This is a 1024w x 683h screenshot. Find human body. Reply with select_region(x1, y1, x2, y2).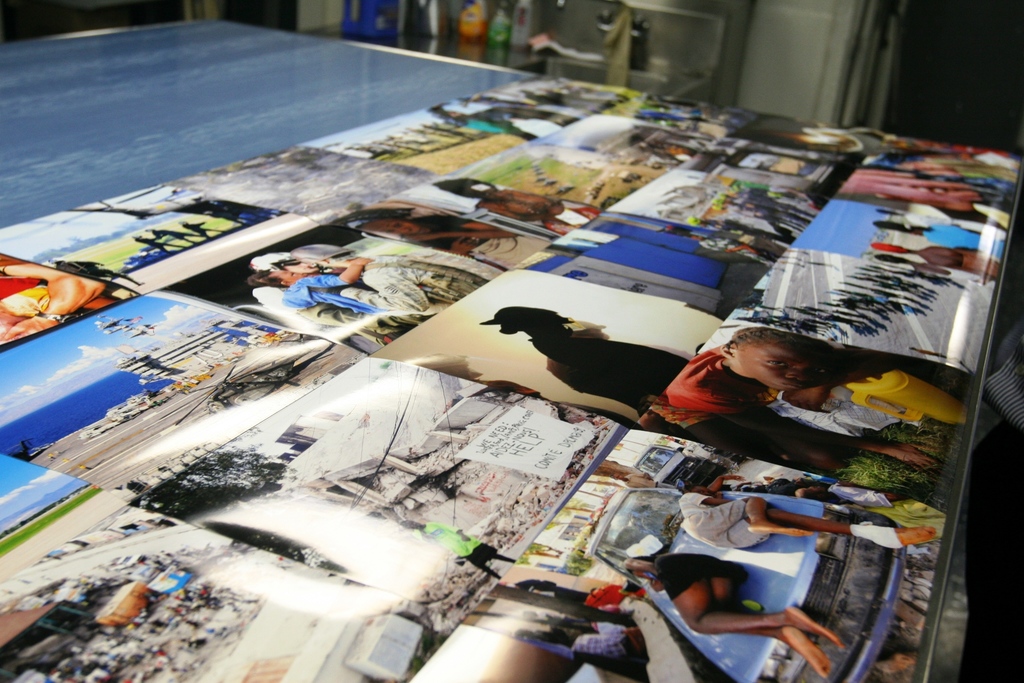
select_region(442, 175, 594, 238).
